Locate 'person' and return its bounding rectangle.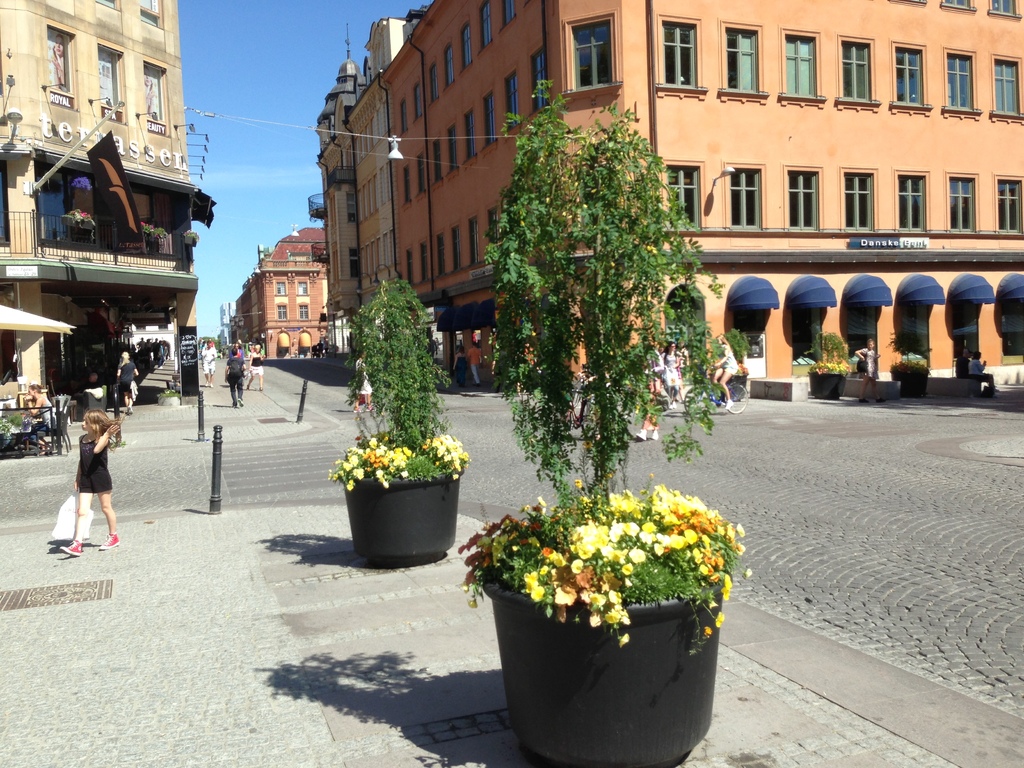
l=219, t=344, r=244, b=407.
